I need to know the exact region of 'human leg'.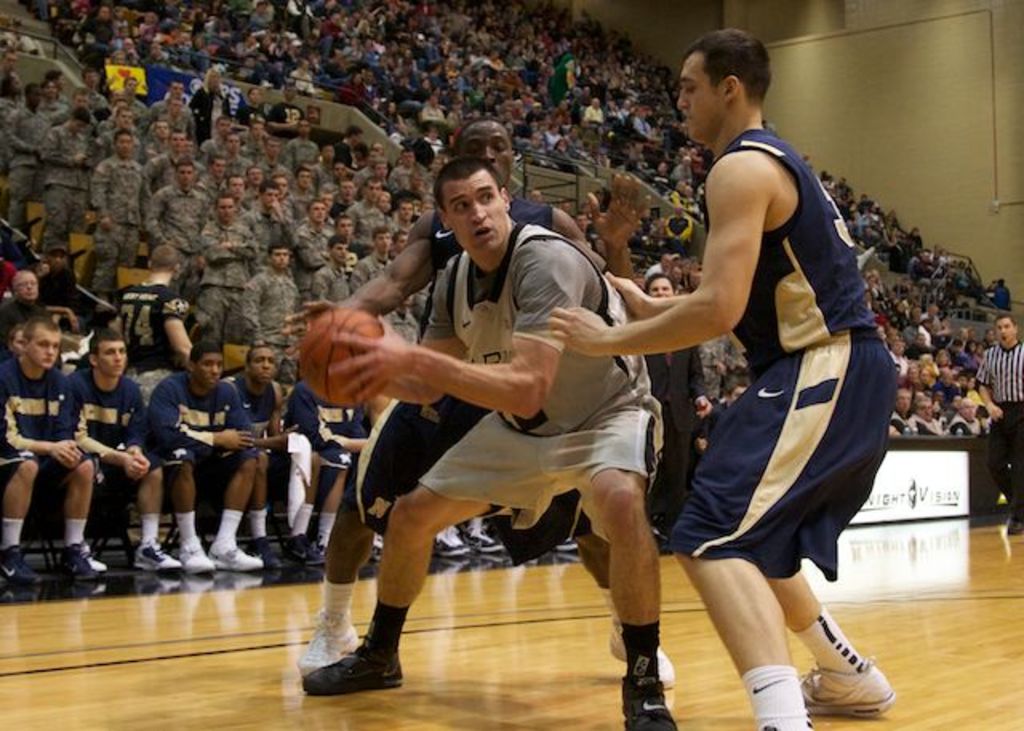
Region: {"left": 1005, "top": 408, "right": 1022, "bottom": 529}.
